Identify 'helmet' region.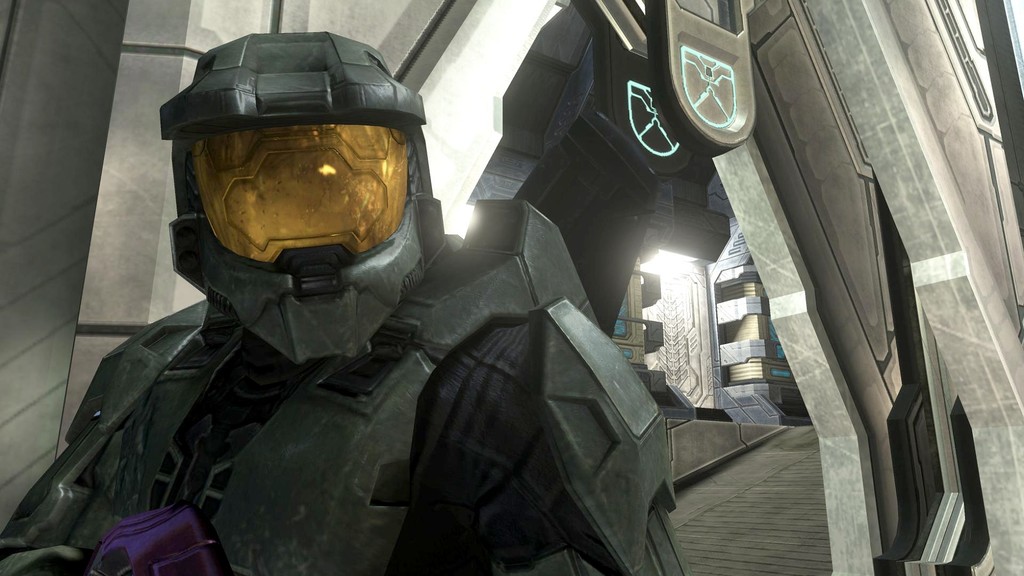
Region: 159, 33, 453, 360.
